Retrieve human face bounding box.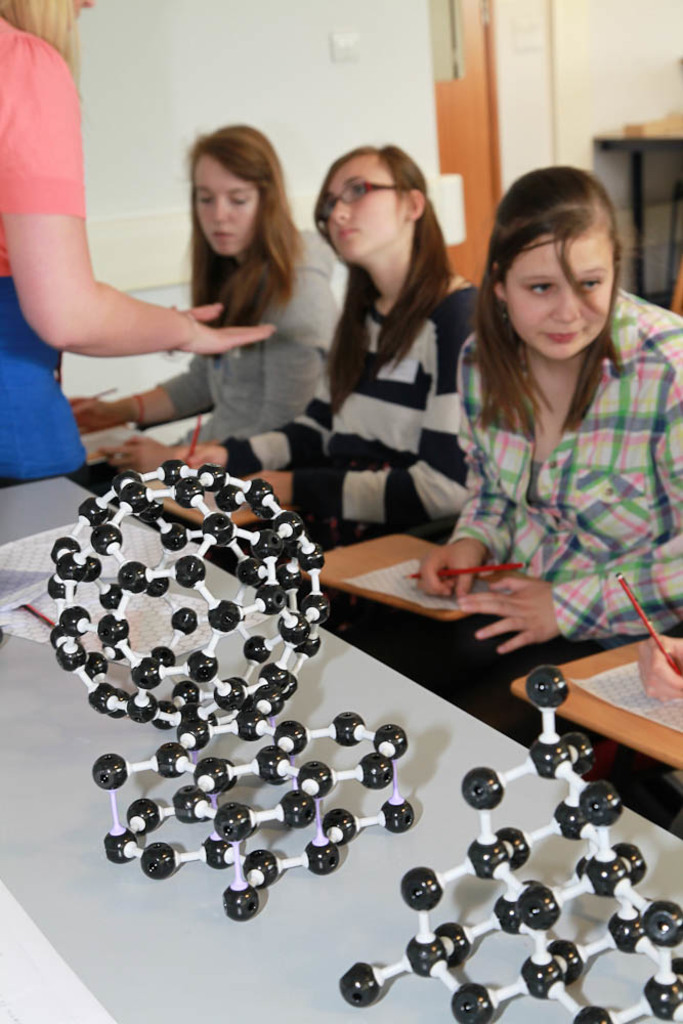
Bounding box: region(504, 227, 612, 362).
